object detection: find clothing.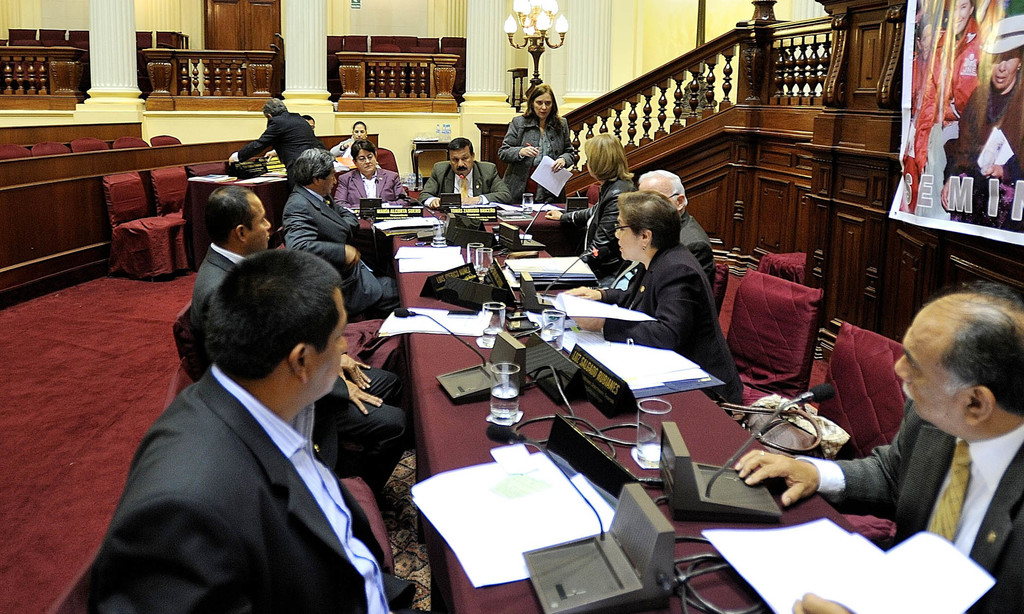
bbox(793, 416, 1023, 613).
